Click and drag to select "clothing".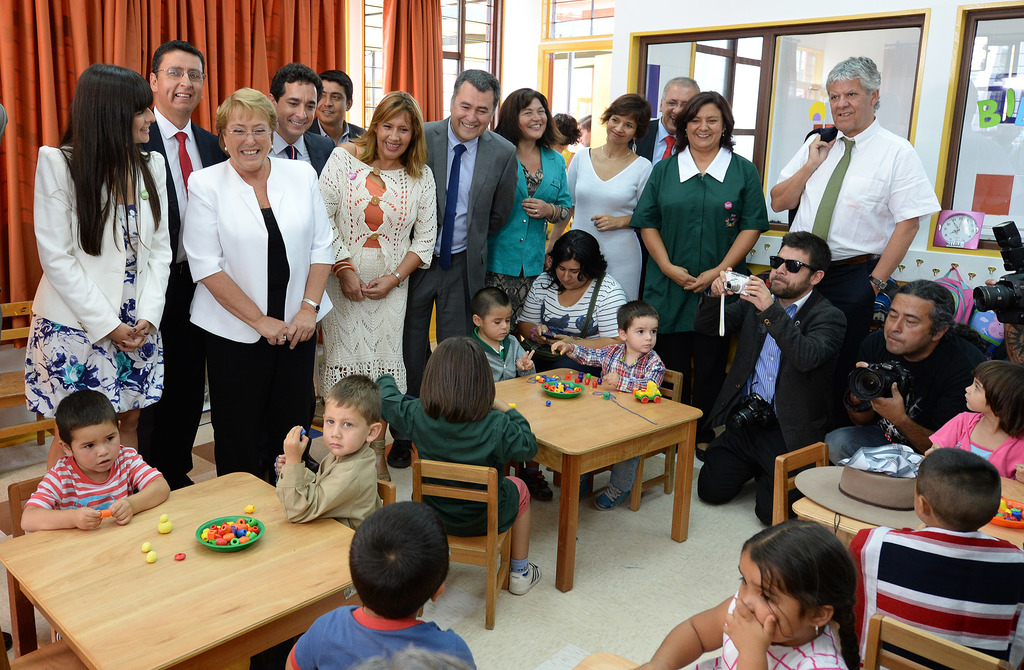
Selection: detection(141, 108, 224, 490).
